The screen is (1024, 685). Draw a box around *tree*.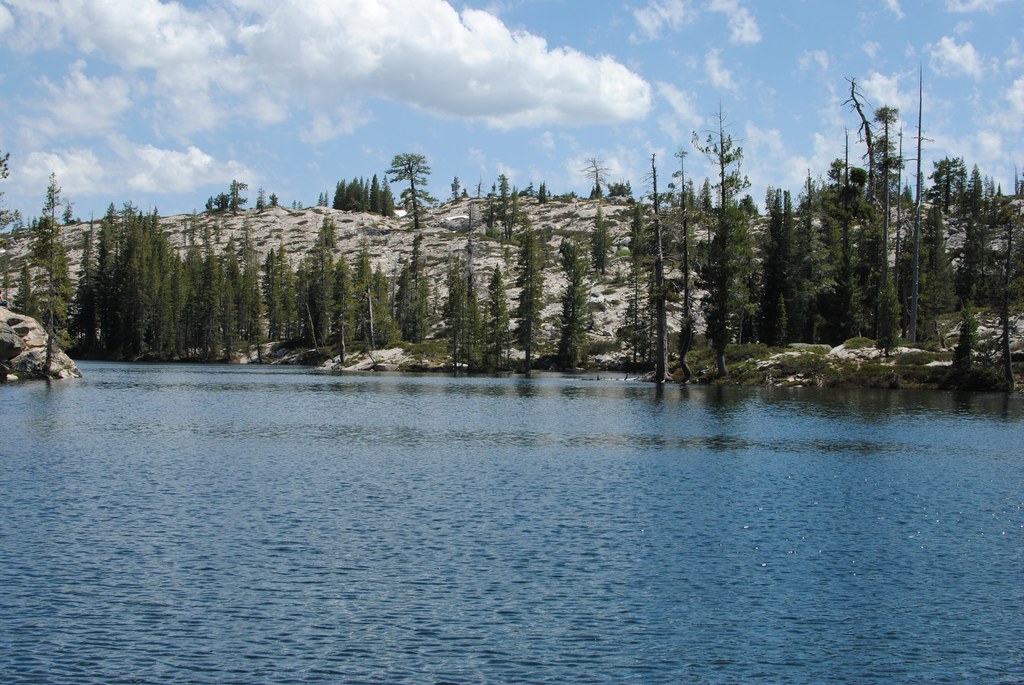
bbox=(336, 180, 351, 210).
